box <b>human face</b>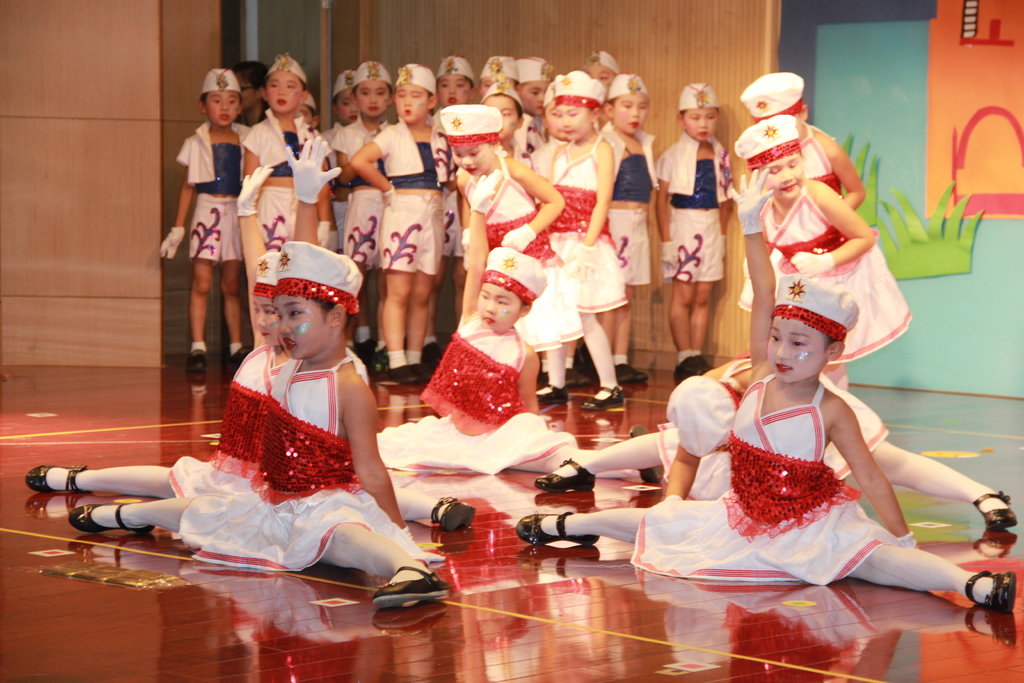
<bbox>263, 68, 304, 113</bbox>
